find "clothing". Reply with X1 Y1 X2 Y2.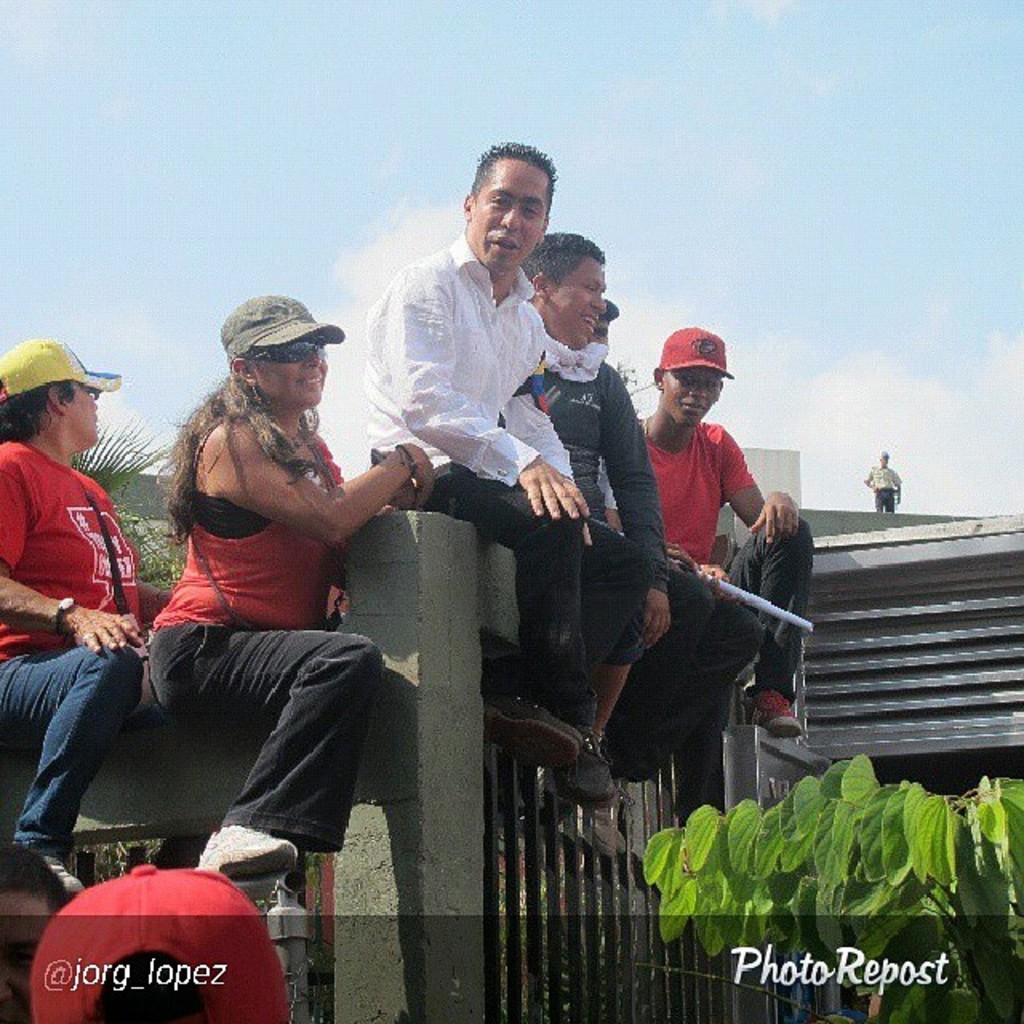
610 413 819 693.
